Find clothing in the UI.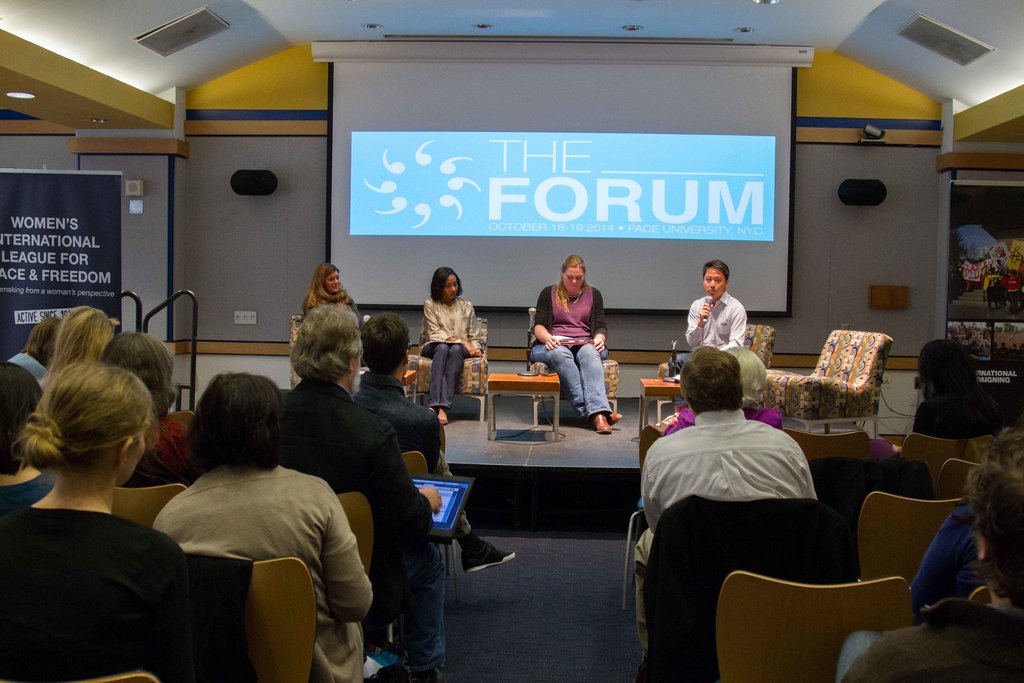
UI element at l=908, t=508, r=990, b=612.
